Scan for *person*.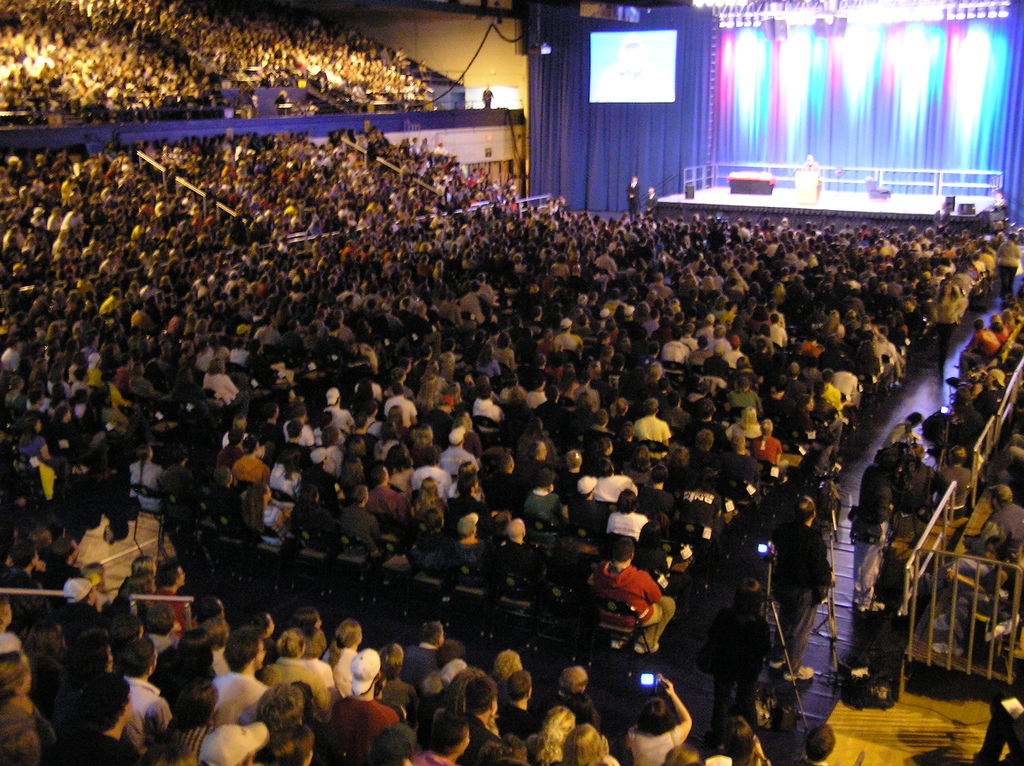
Scan result: x1=28 y1=395 x2=49 y2=430.
